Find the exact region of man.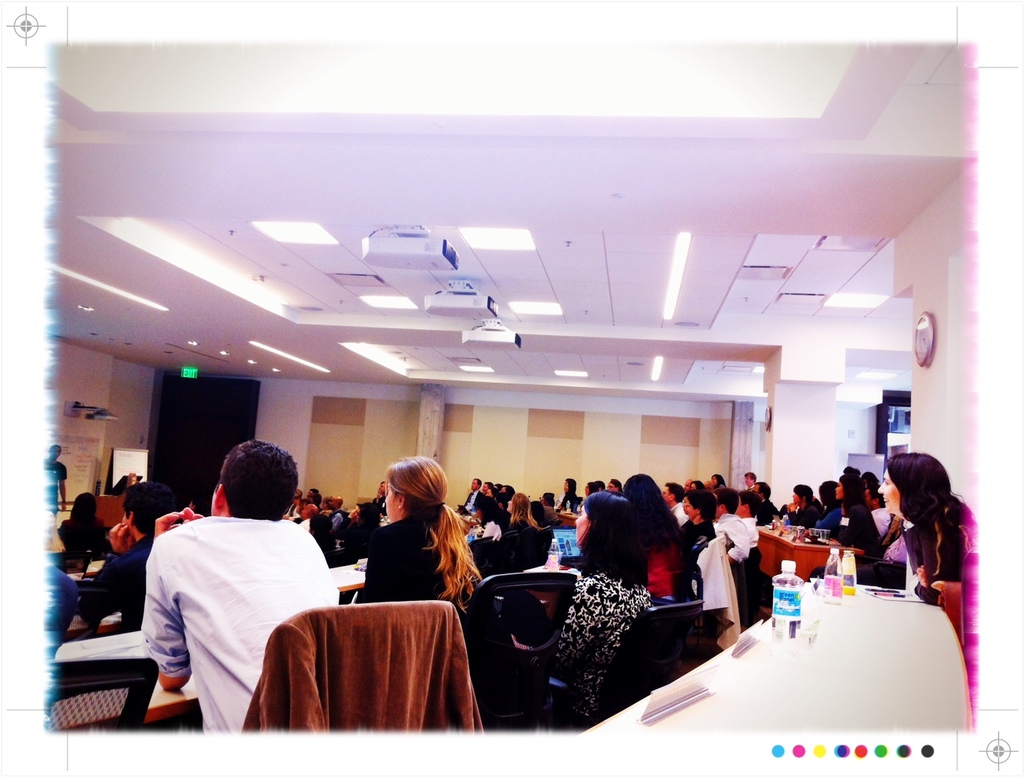
Exact region: bbox=(751, 483, 778, 528).
